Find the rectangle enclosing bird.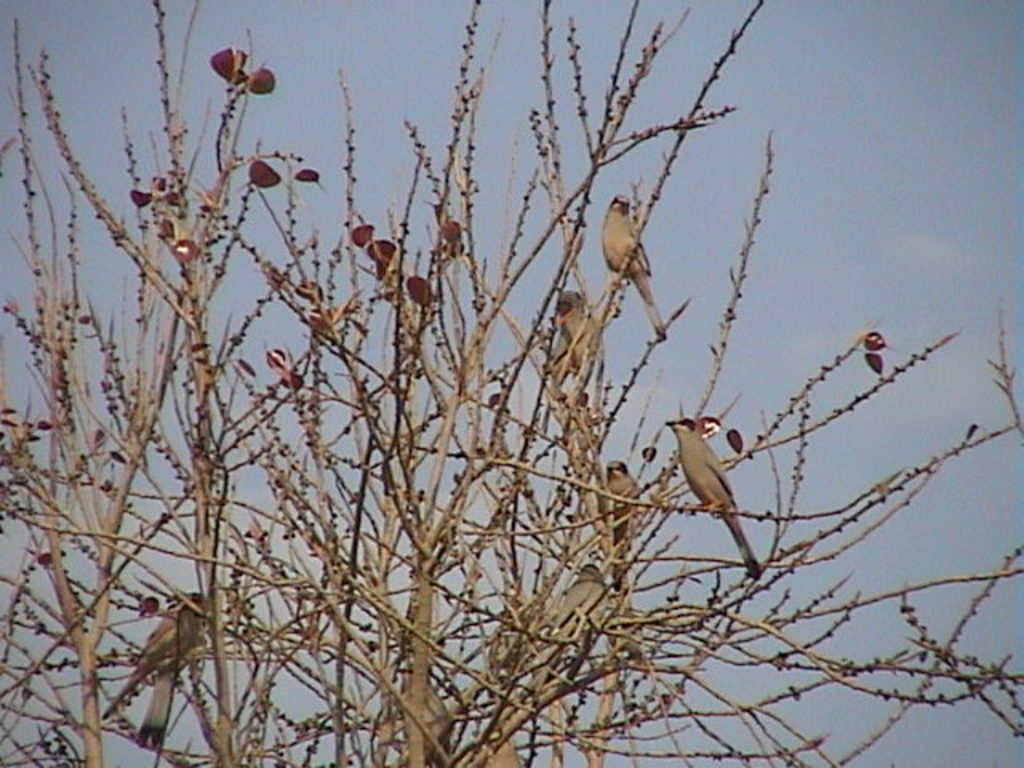
x1=664 y1=410 x2=755 y2=582.
